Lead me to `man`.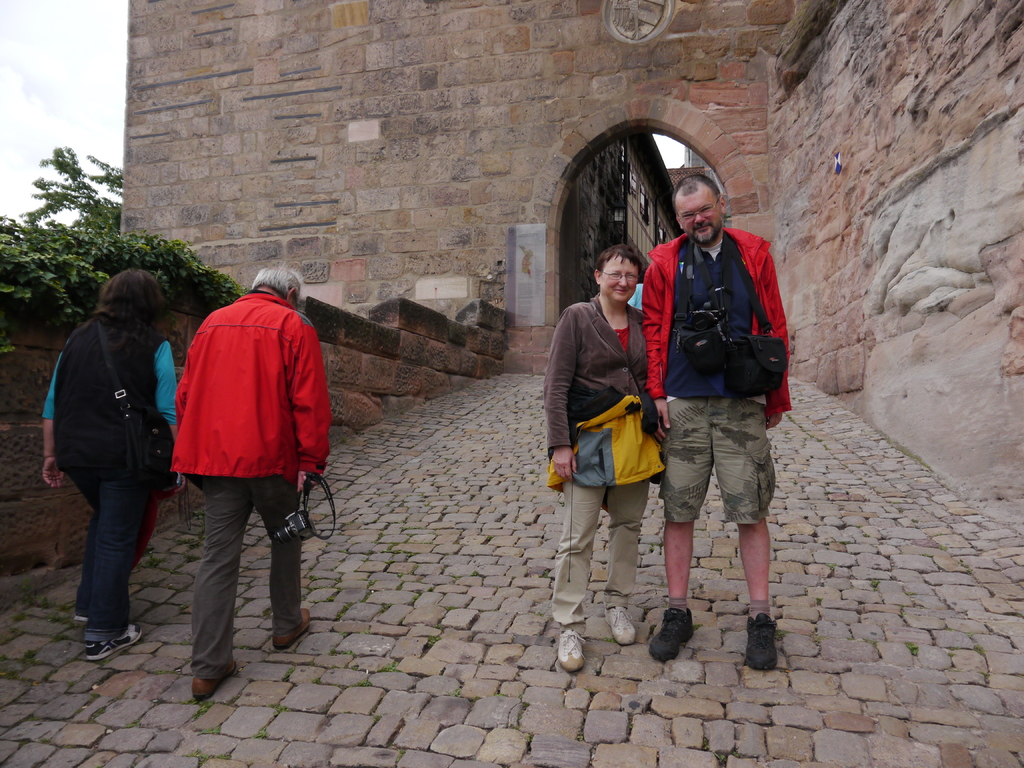
Lead to 641/176/790/671.
